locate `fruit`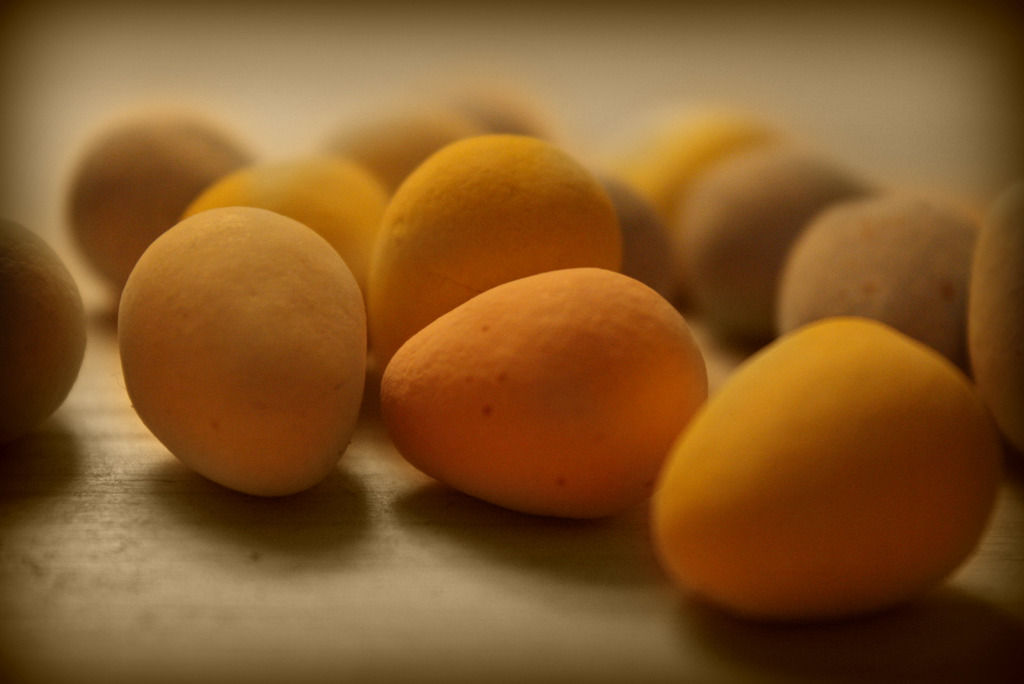
bbox=(775, 195, 991, 365)
